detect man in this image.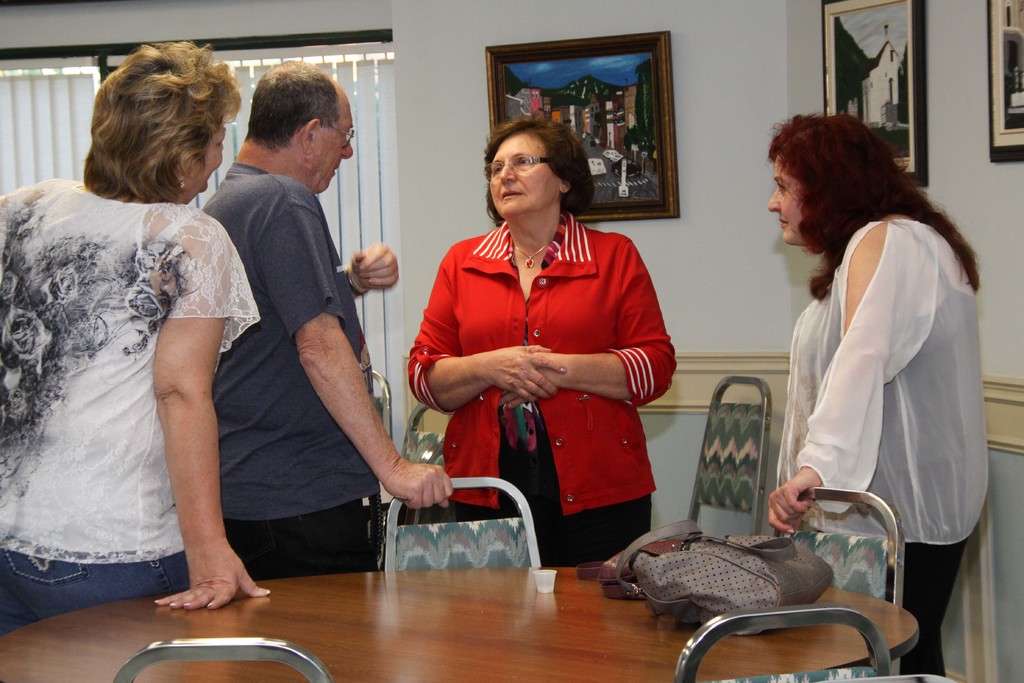
Detection: (175,72,406,597).
